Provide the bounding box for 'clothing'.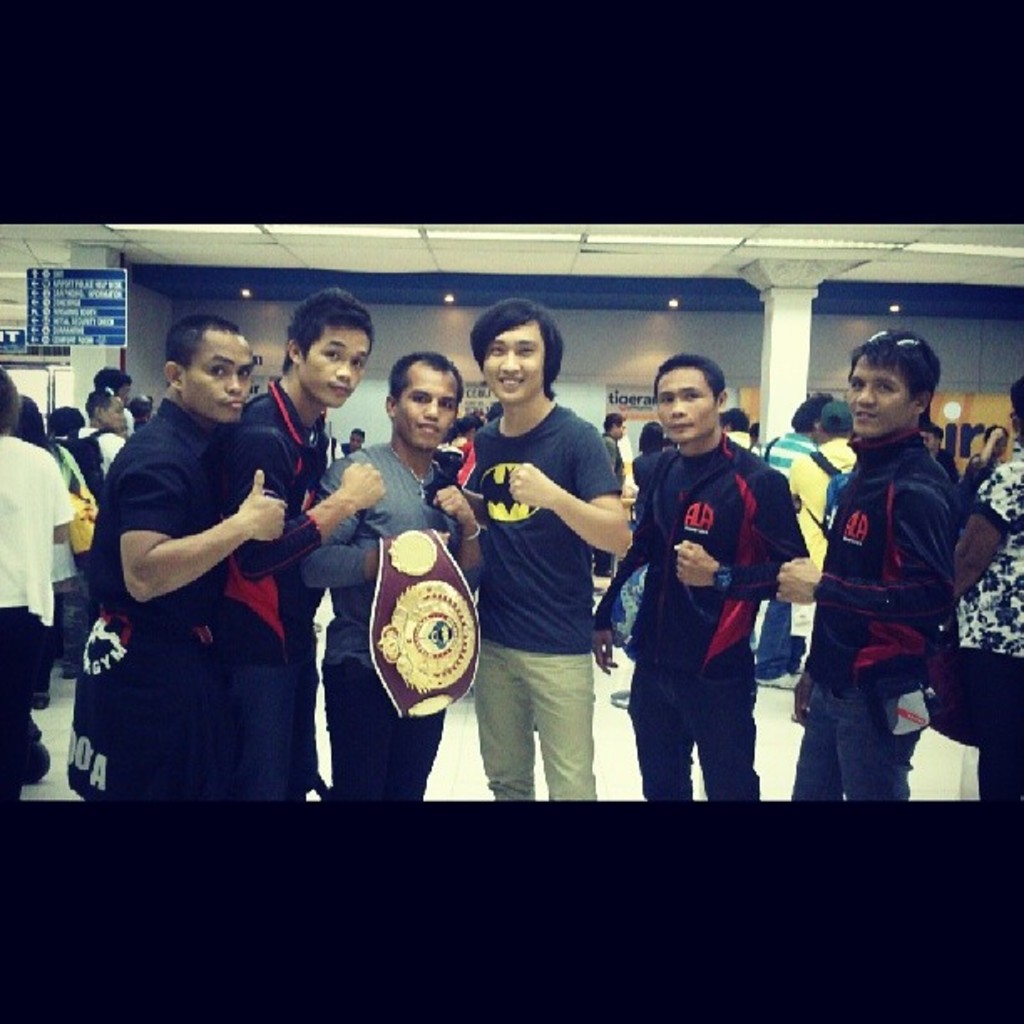
box=[601, 427, 627, 477].
